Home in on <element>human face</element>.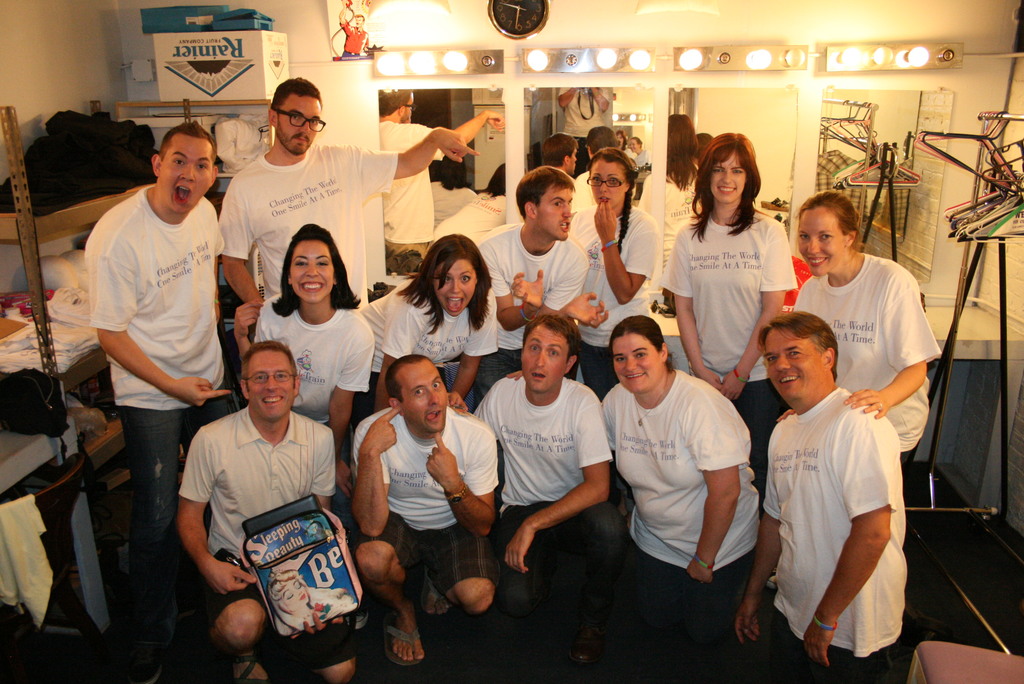
Homed in at 406,361,446,432.
